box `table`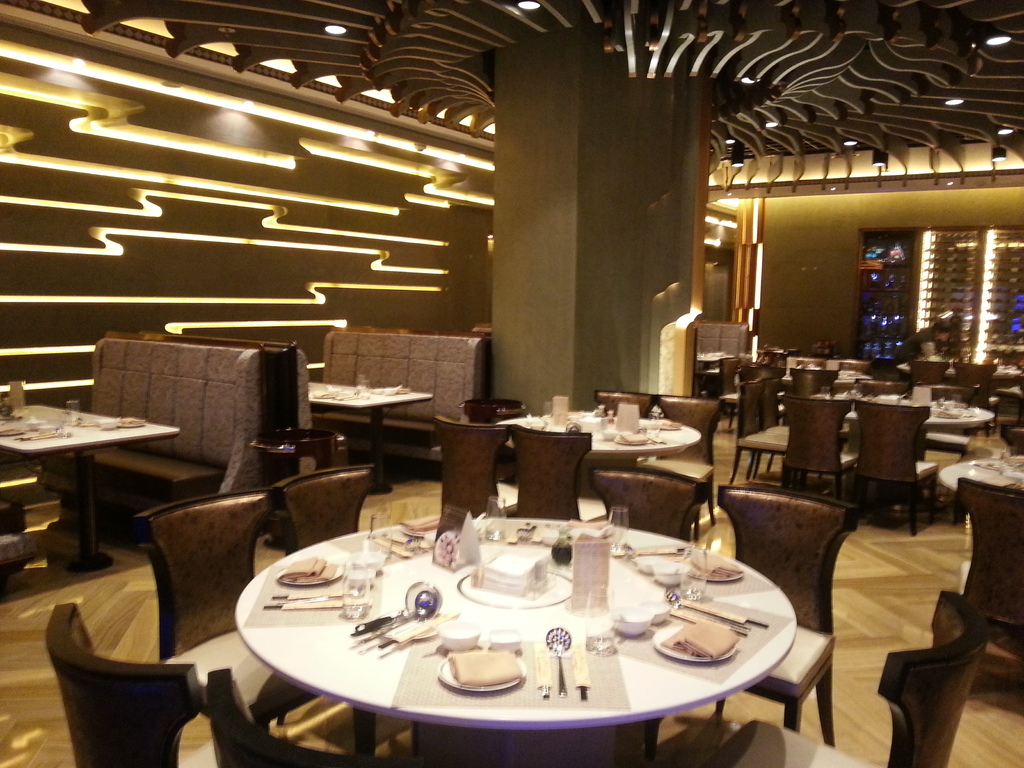
{"left": 202, "top": 488, "right": 831, "bottom": 767}
